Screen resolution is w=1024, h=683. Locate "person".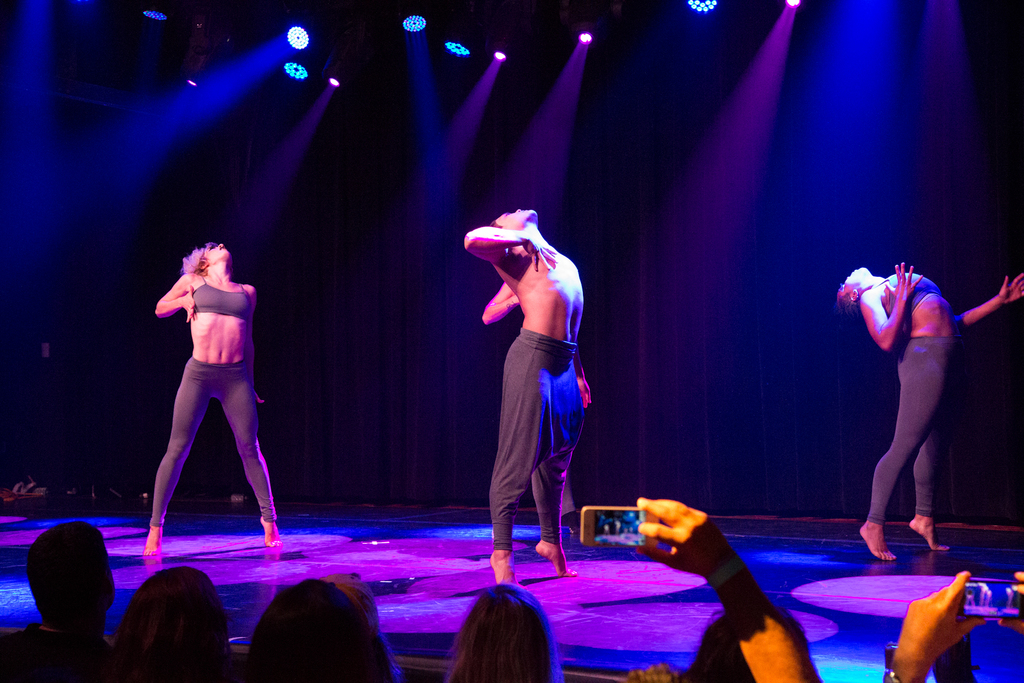
441,575,564,682.
